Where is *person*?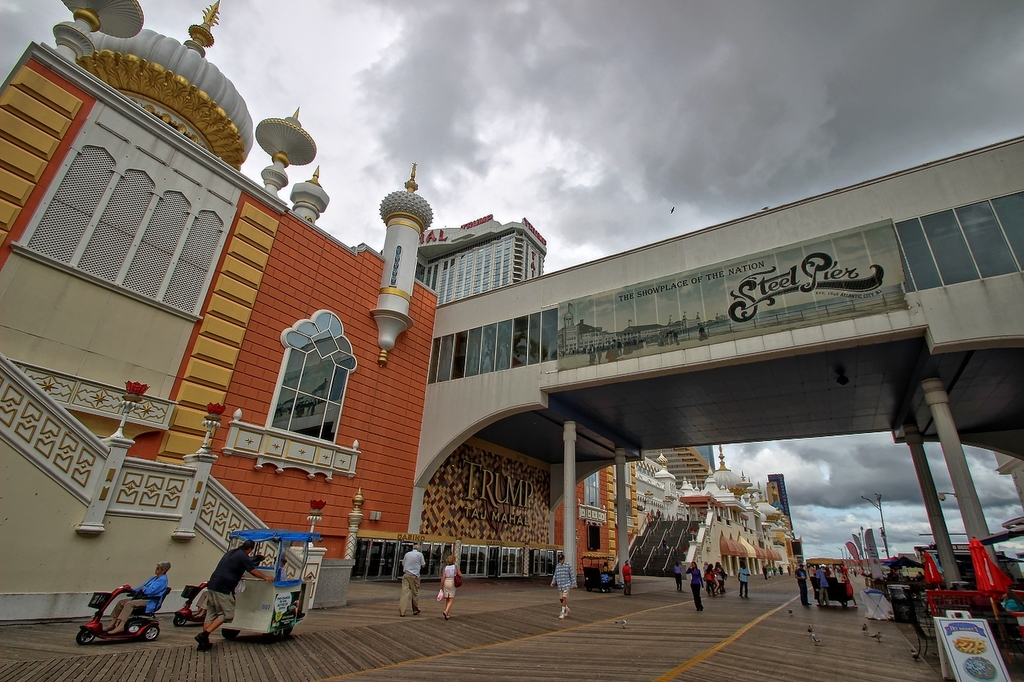
region(794, 564, 814, 608).
